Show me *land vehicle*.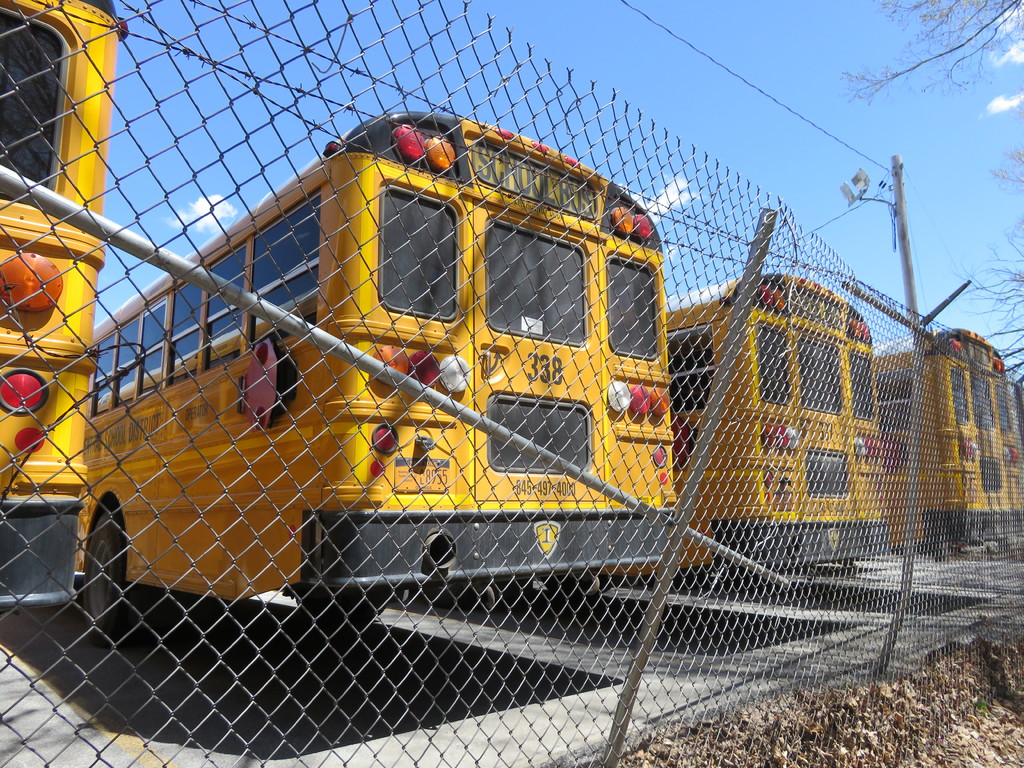
*land vehicle* is here: detection(876, 324, 1023, 534).
